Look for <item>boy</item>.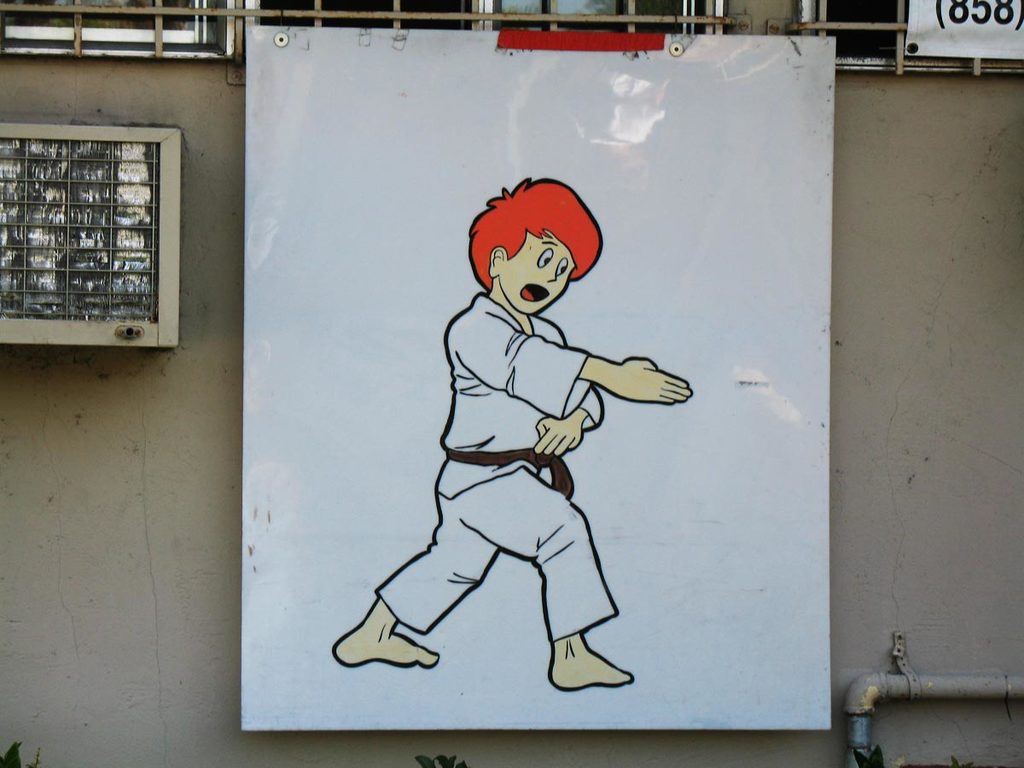
Found: [325, 161, 695, 692].
